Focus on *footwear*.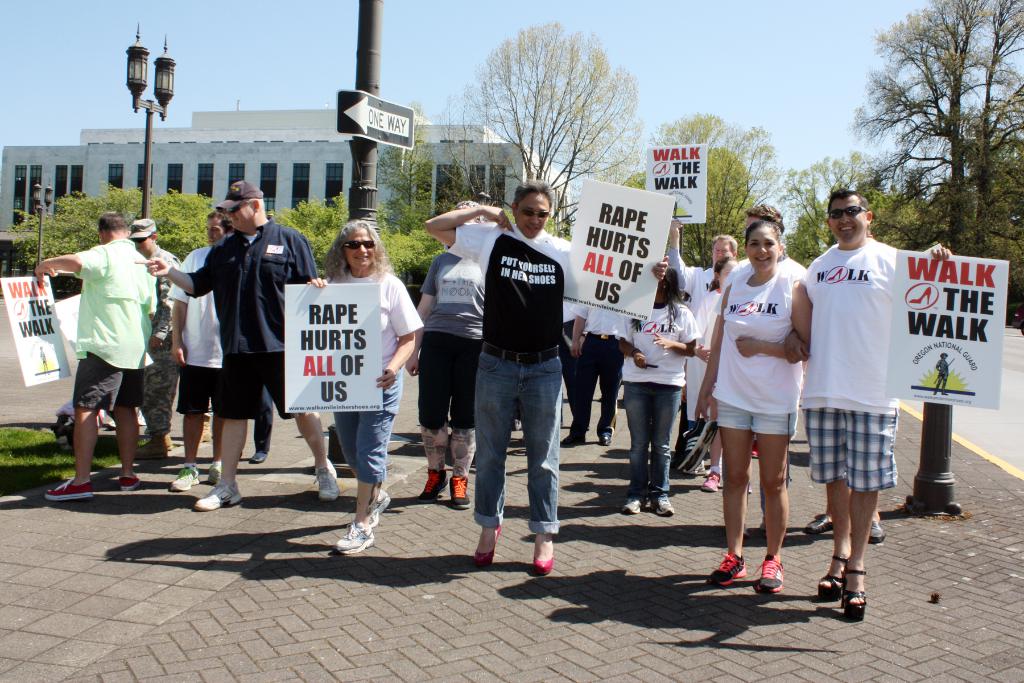
Focused at l=420, t=465, r=449, b=502.
